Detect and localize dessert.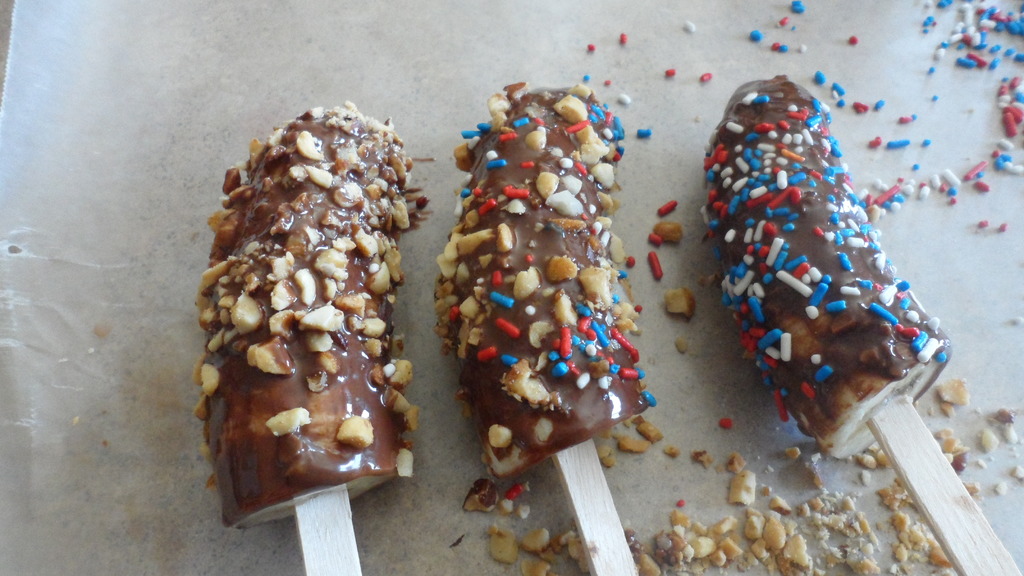
Localized at bbox=(707, 77, 950, 459).
